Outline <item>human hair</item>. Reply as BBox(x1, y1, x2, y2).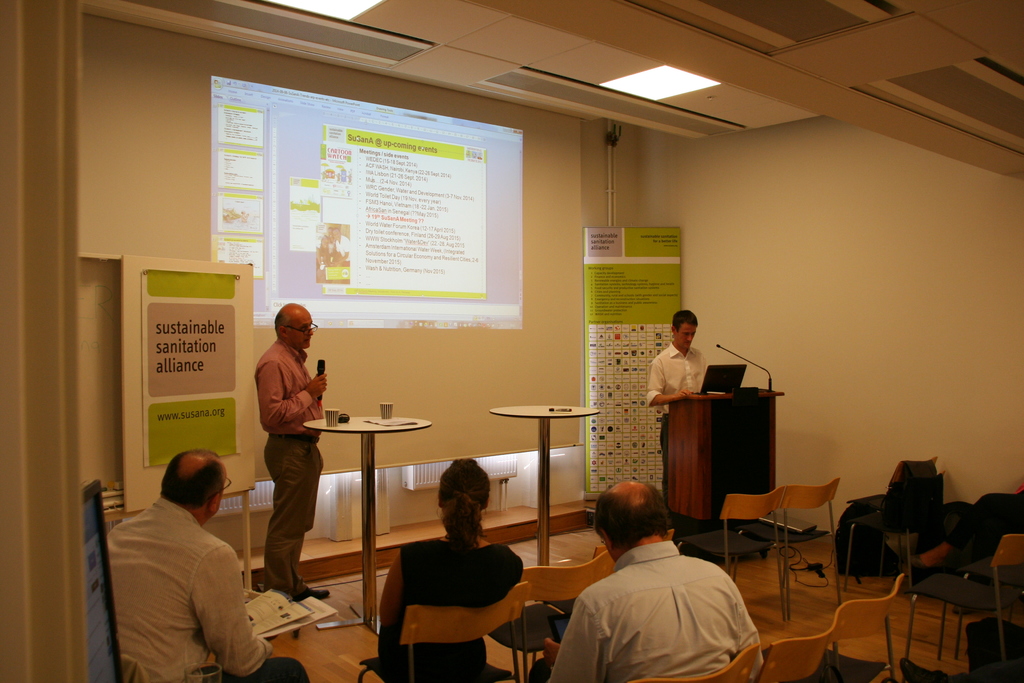
BBox(673, 304, 699, 336).
